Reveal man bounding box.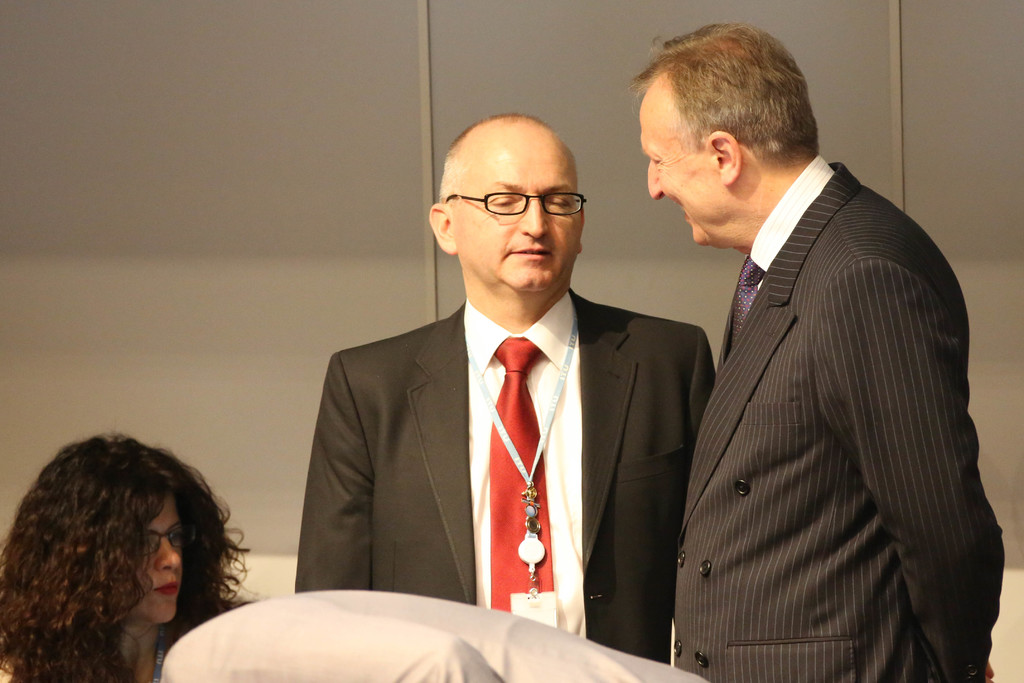
Revealed: box=[630, 13, 994, 682].
